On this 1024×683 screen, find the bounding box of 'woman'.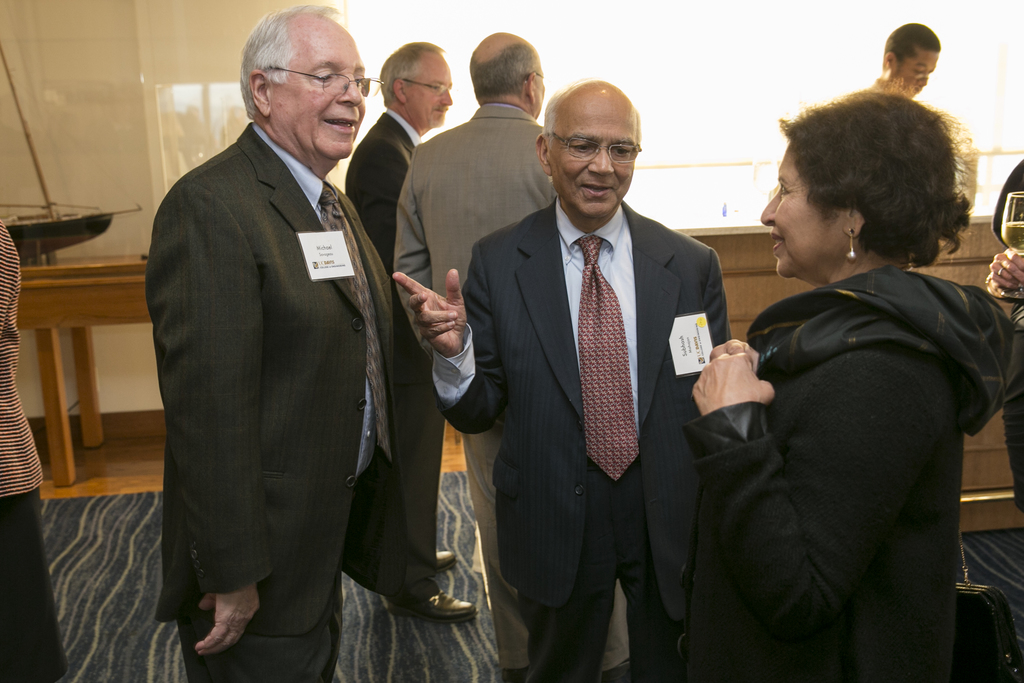
Bounding box: [682, 83, 996, 682].
